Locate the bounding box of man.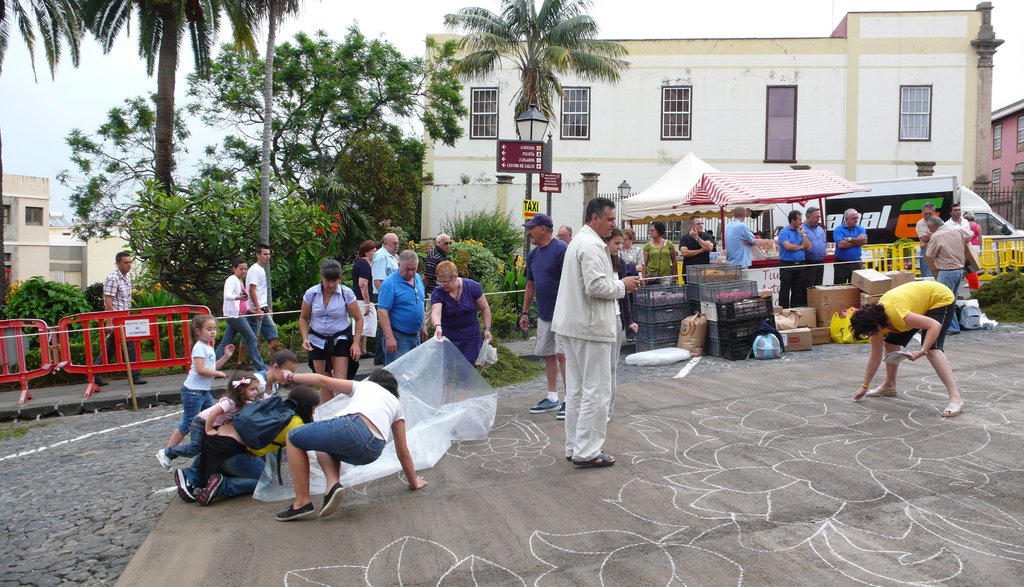
Bounding box: {"x1": 421, "y1": 235, "x2": 451, "y2": 342}.
